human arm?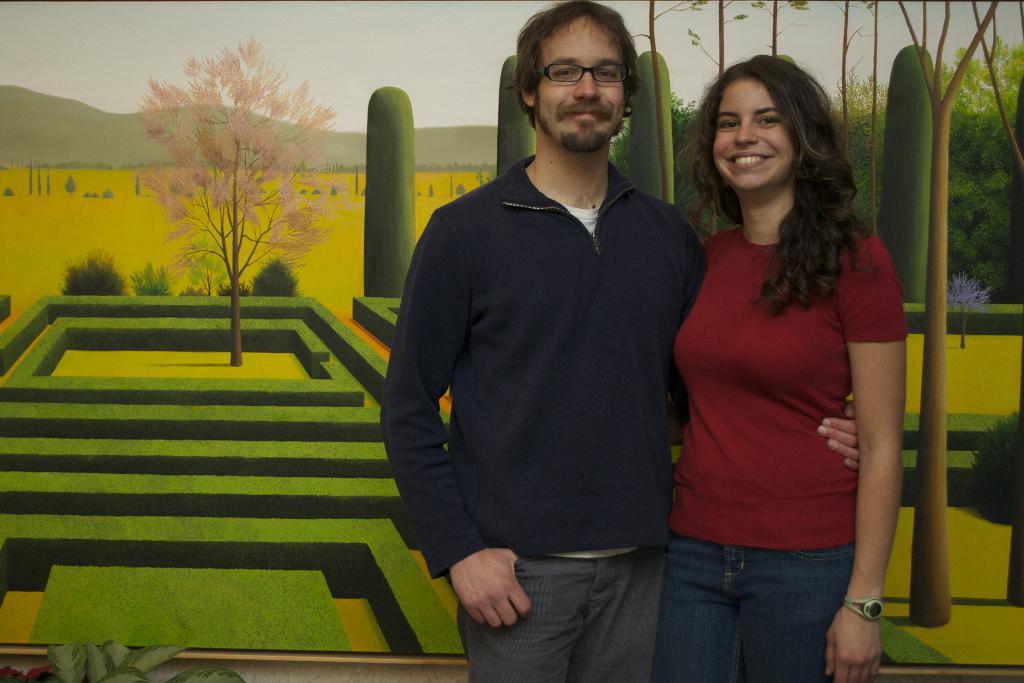
x1=380, y1=212, x2=535, y2=623
